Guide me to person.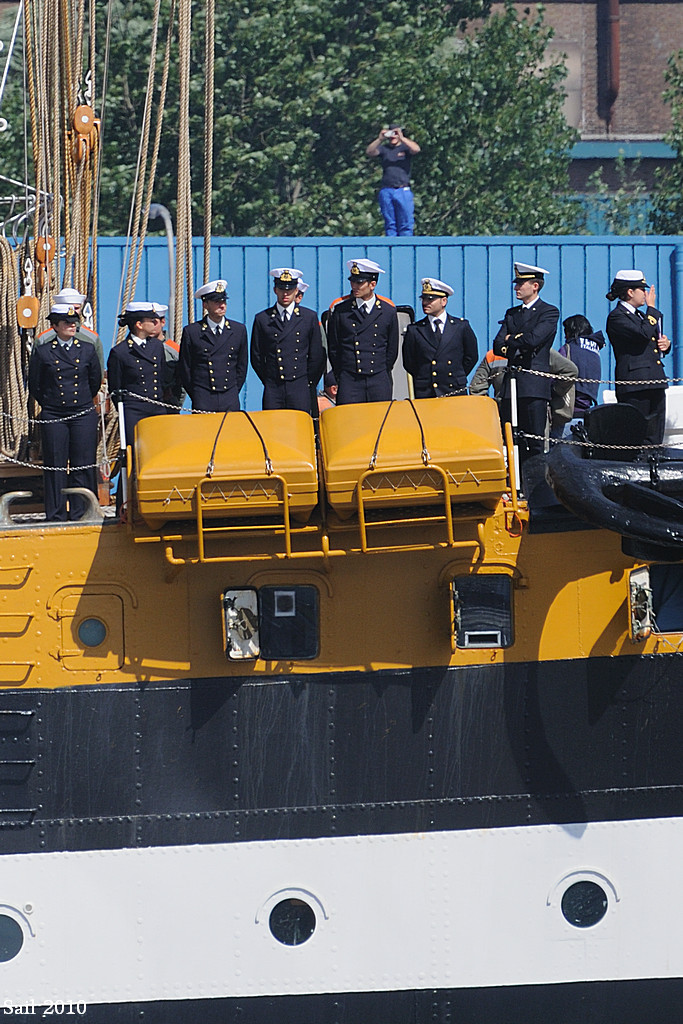
Guidance: x1=602 y1=265 x2=674 y2=447.
